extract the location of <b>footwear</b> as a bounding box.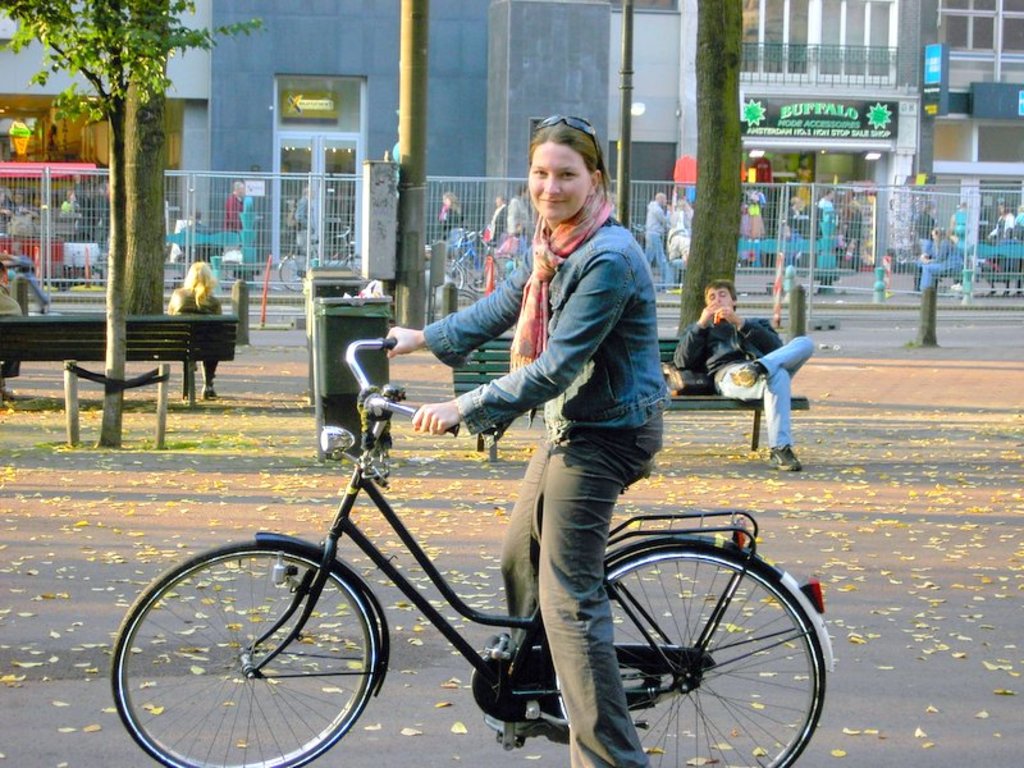
[728,358,765,385].
